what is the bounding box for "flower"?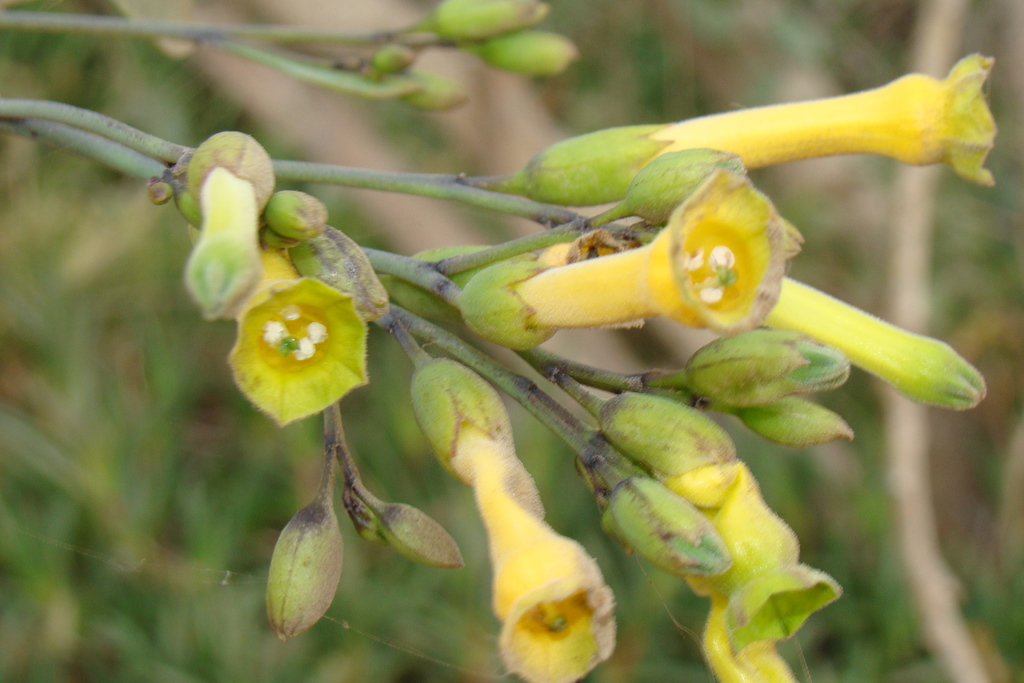
222 278 368 422.
